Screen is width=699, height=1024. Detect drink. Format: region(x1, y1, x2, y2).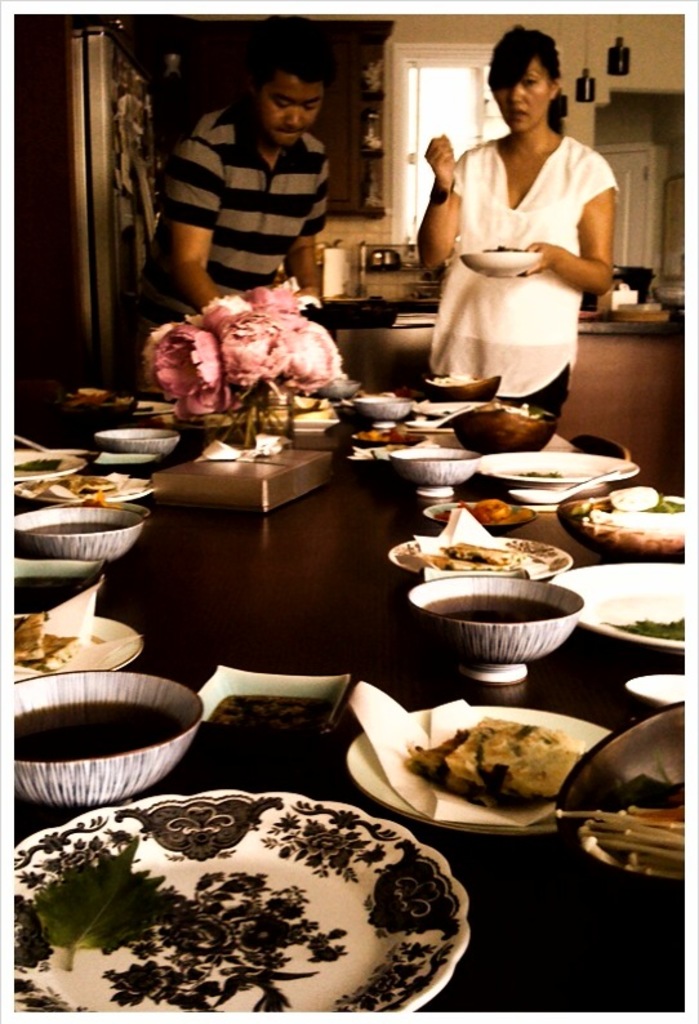
region(39, 522, 130, 535).
